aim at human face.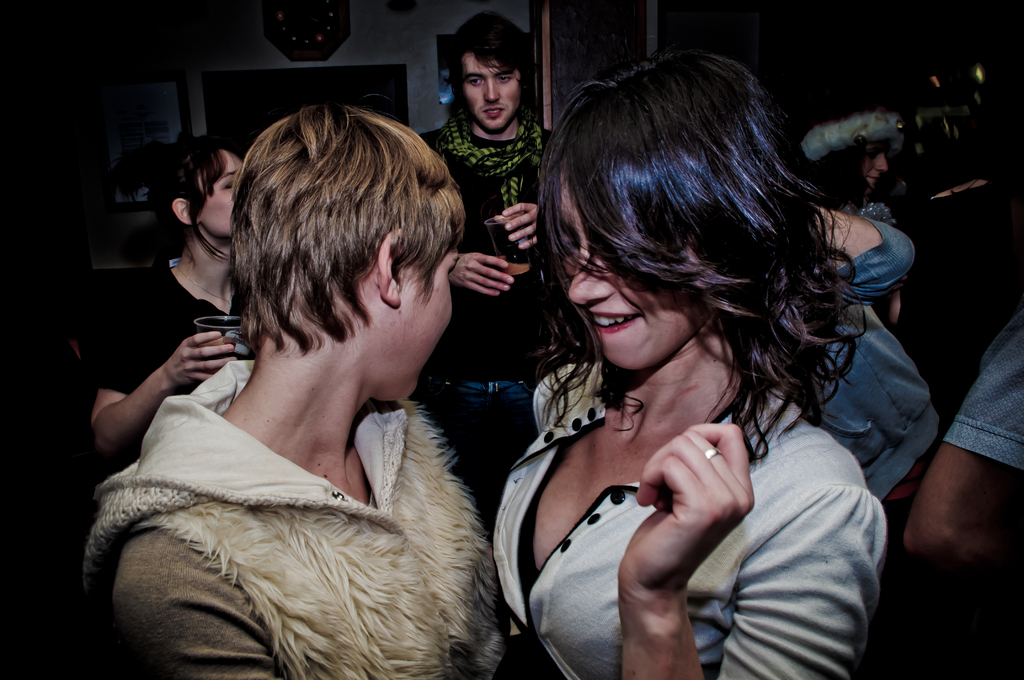
Aimed at {"left": 396, "top": 248, "right": 456, "bottom": 395}.
